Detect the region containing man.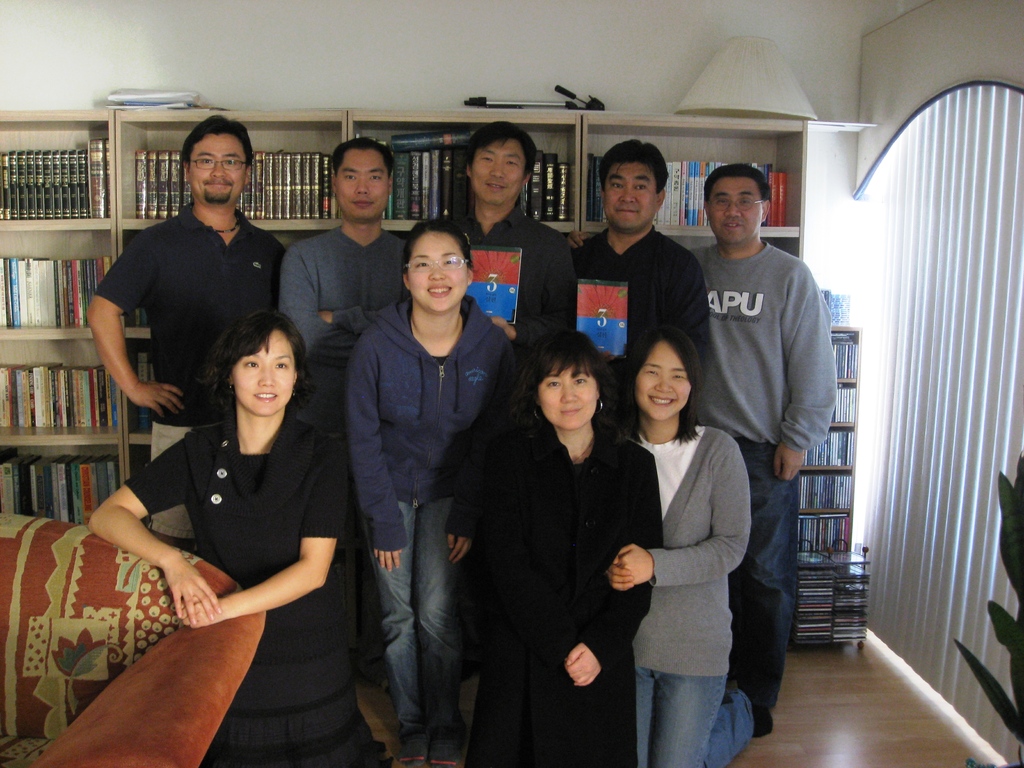
left=86, top=113, right=287, bottom=550.
